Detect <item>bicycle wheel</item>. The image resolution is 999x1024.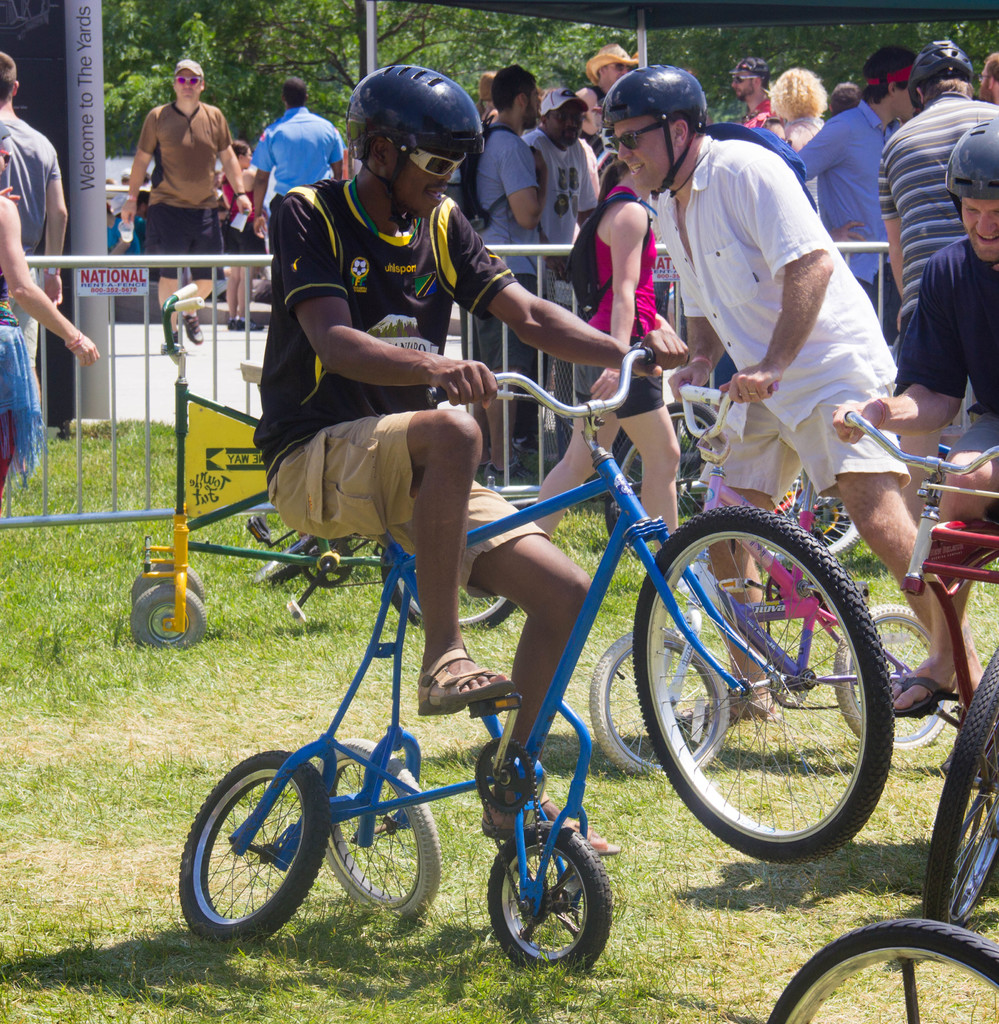
(766,463,869,568).
